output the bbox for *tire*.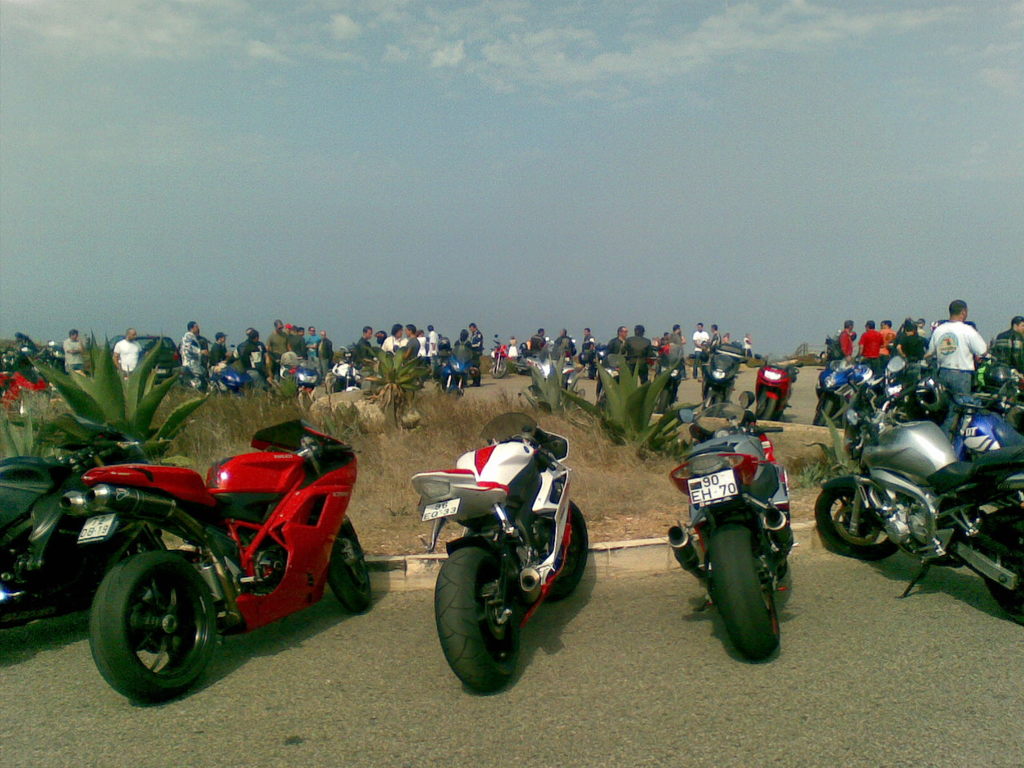
(436, 548, 521, 687).
